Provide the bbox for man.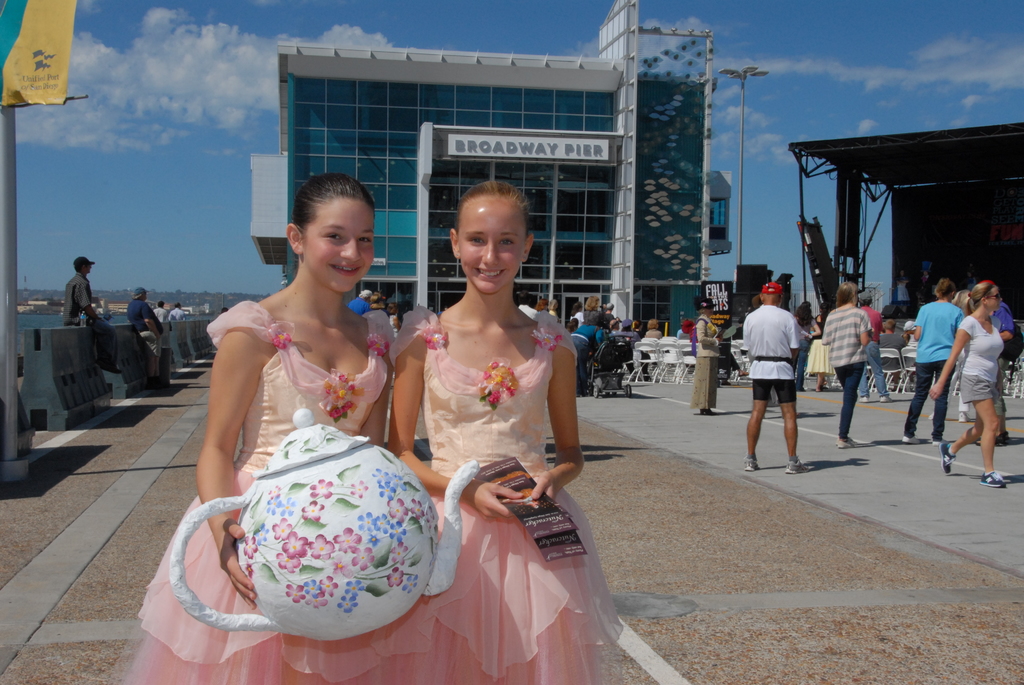
pyautogui.locateOnScreen(740, 281, 819, 479).
